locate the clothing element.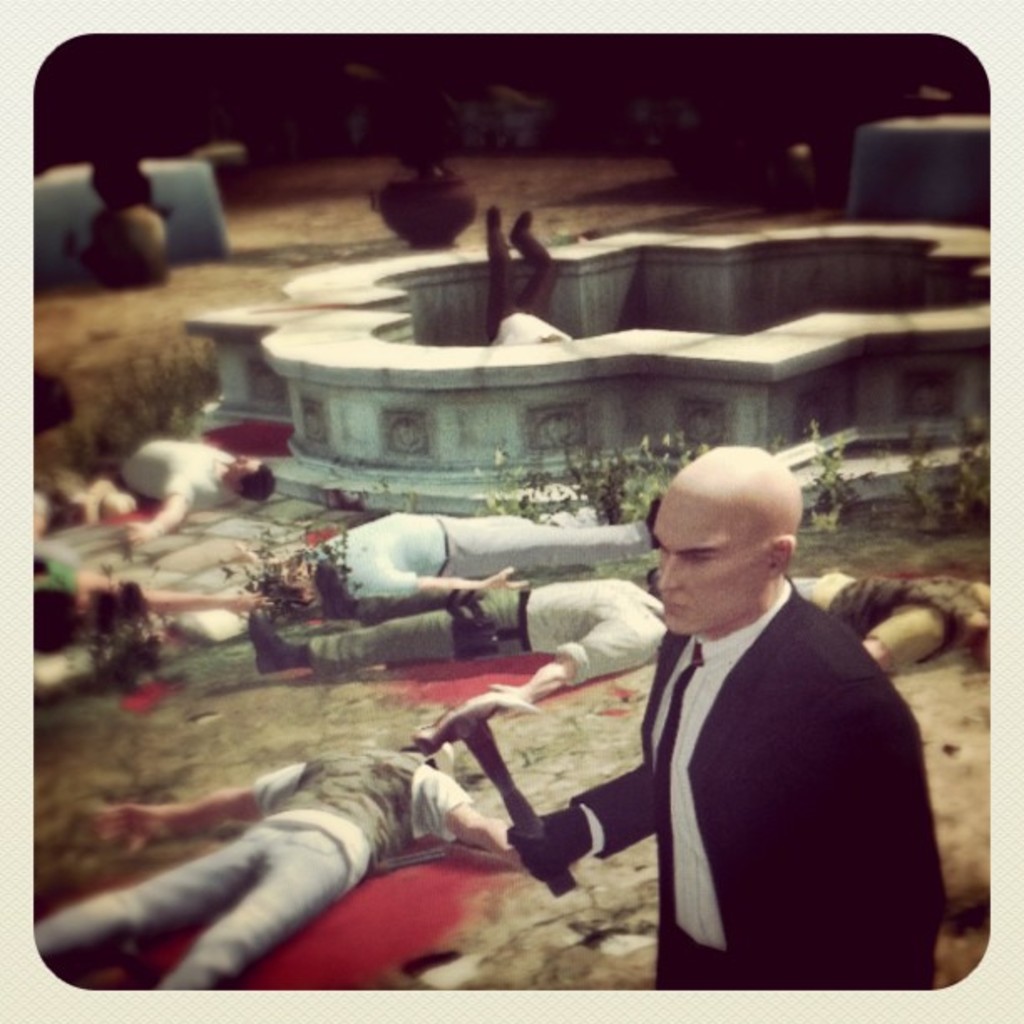
Element bbox: rect(318, 509, 653, 597).
